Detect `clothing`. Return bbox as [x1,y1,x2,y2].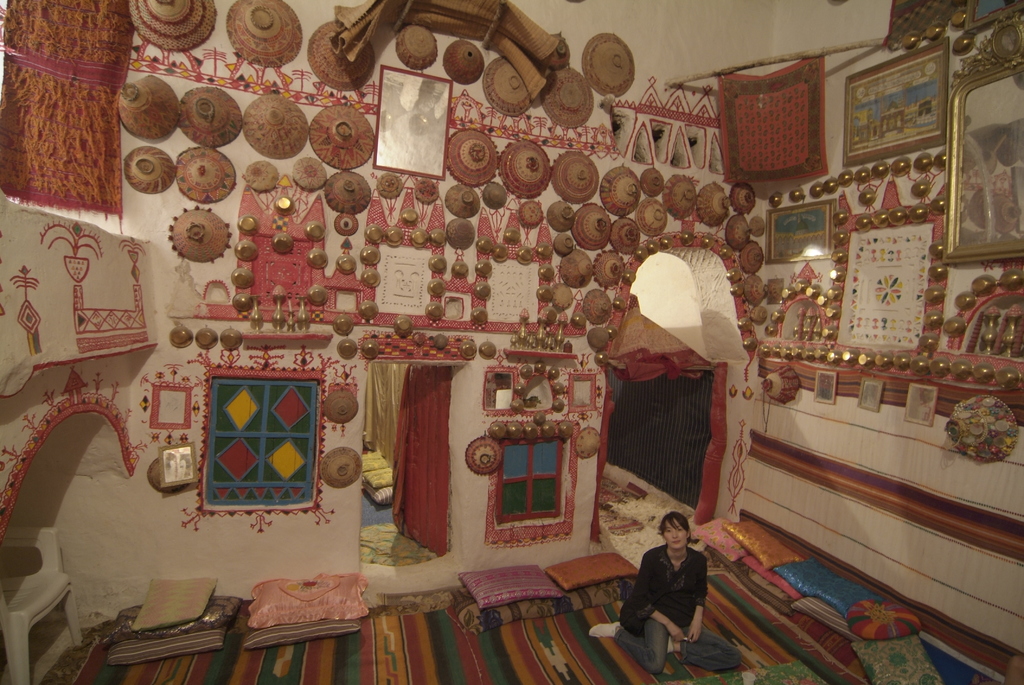
[604,545,739,673].
